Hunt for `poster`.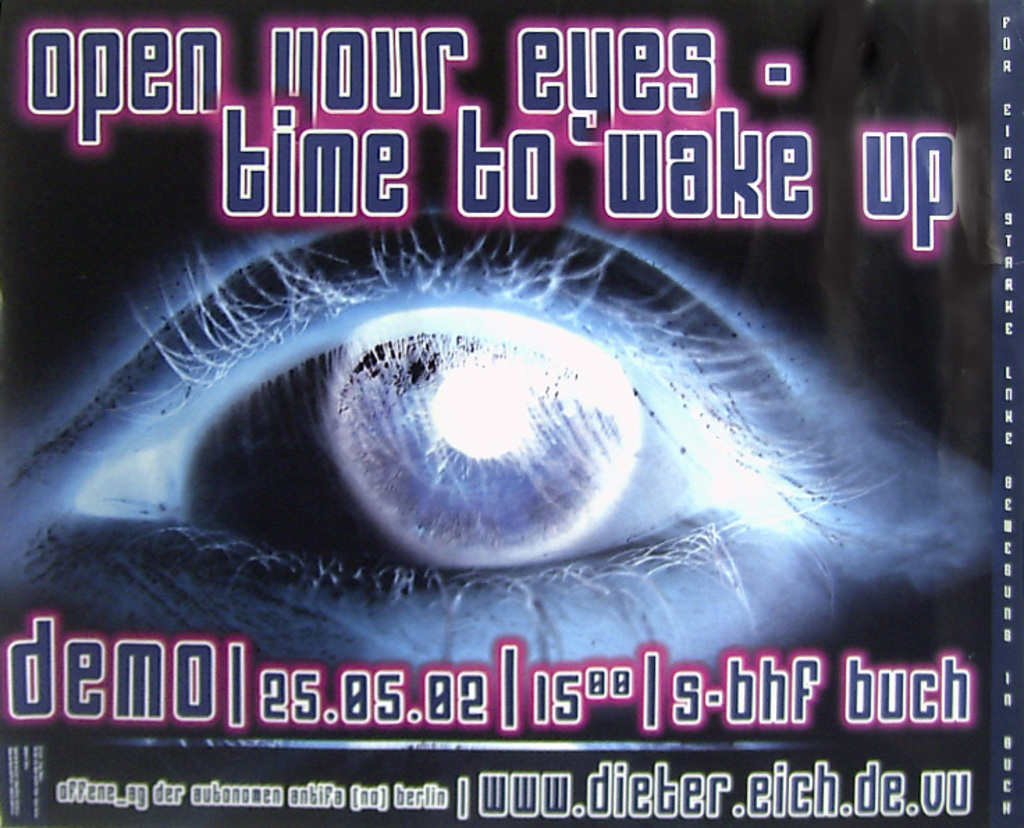
Hunted down at (left=1, top=0, right=1023, bottom=827).
